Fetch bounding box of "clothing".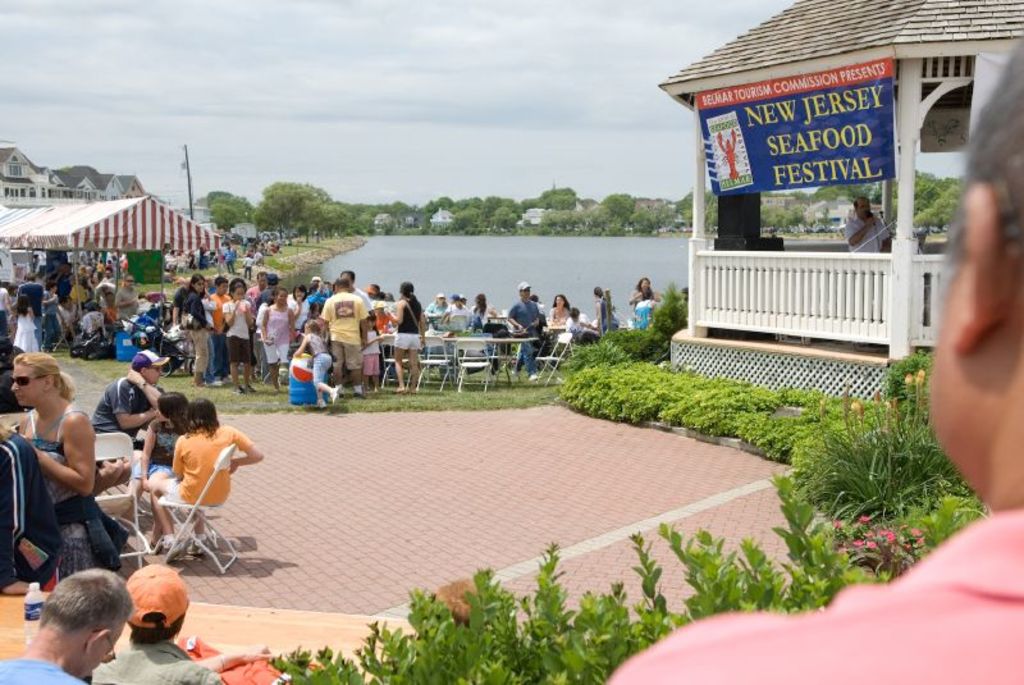
Bbox: l=844, t=209, r=895, b=254.
